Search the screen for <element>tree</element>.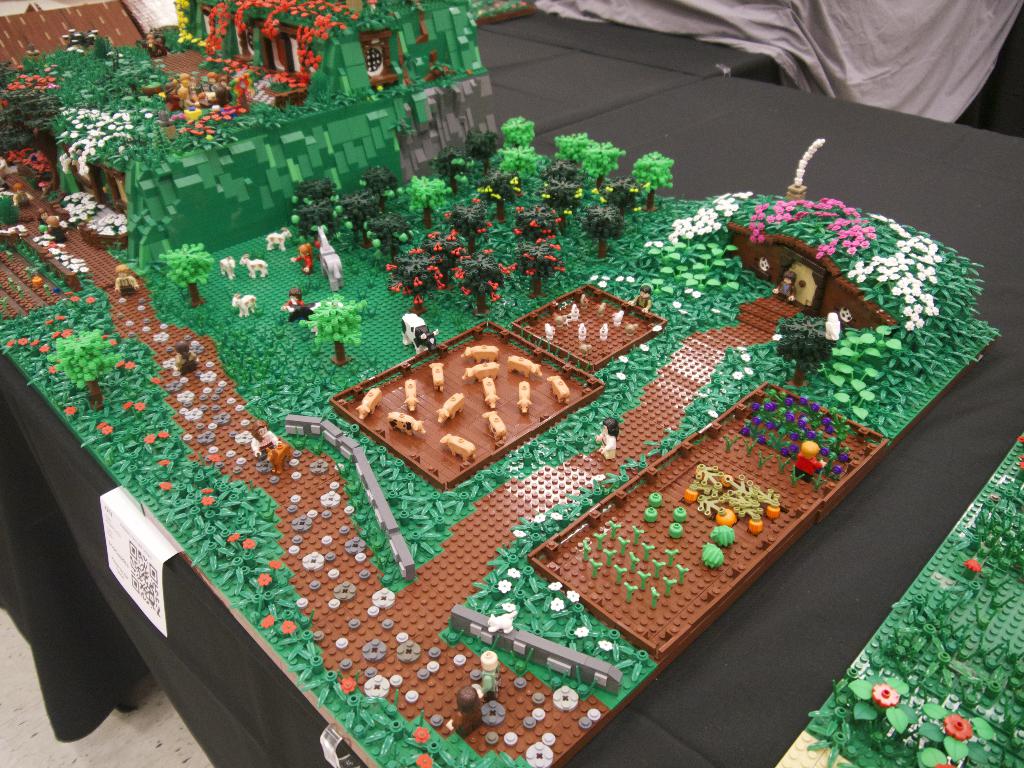
Found at [left=431, top=145, right=467, bottom=190].
